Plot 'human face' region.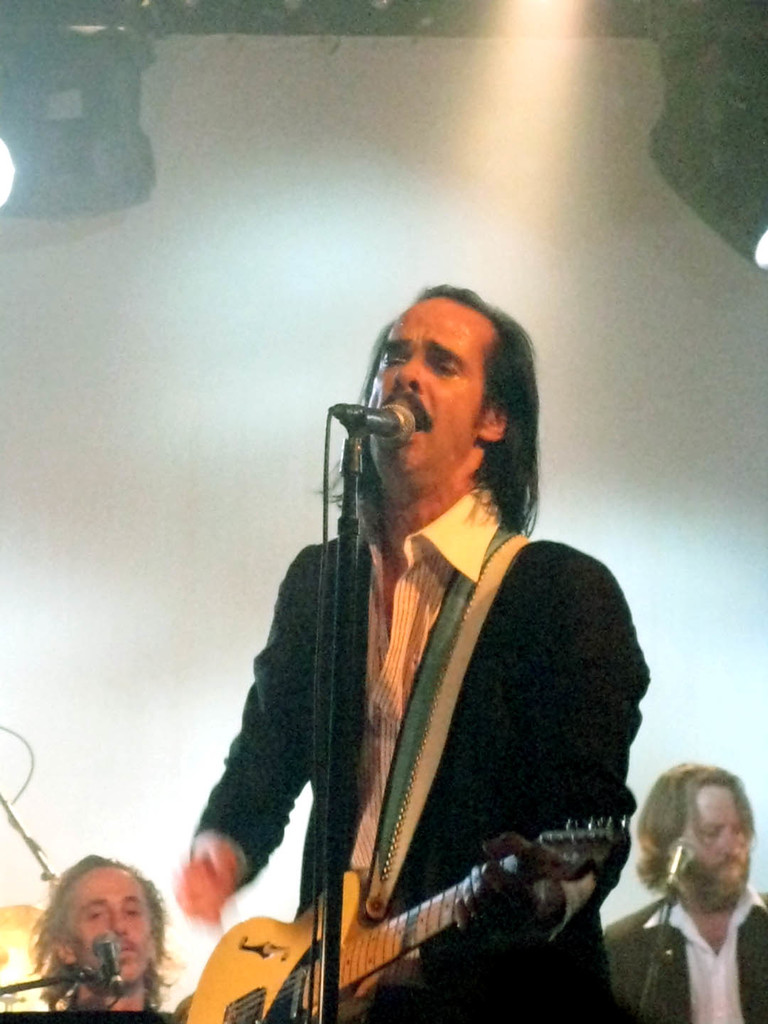
Plotted at region(368, 292, 484, 480).
